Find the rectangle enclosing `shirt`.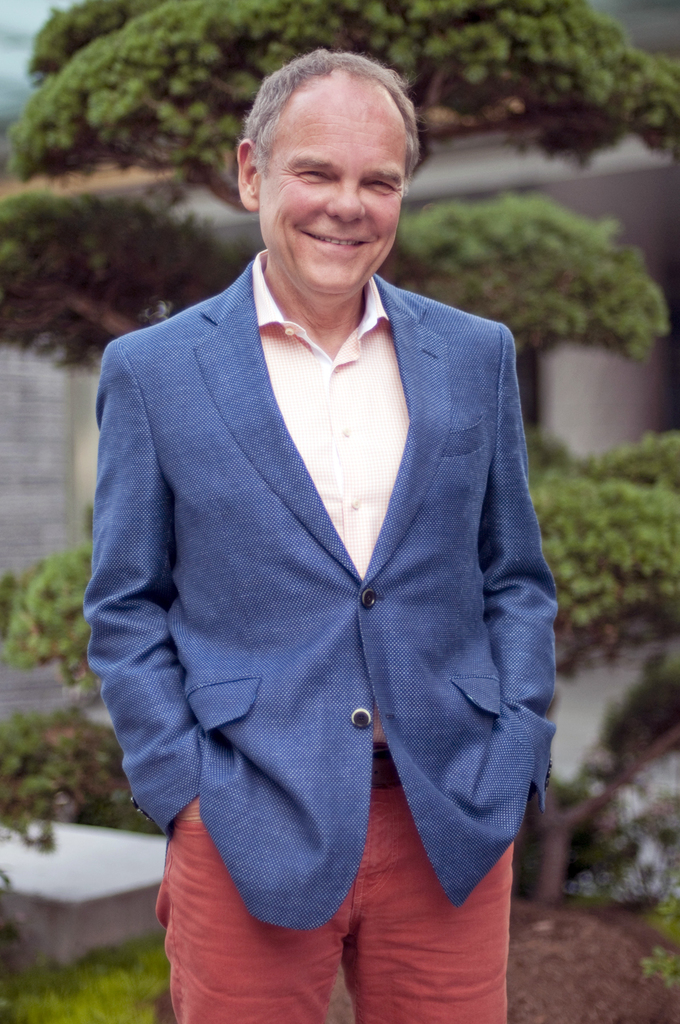
l=90, t=225, r=521, b=774.
